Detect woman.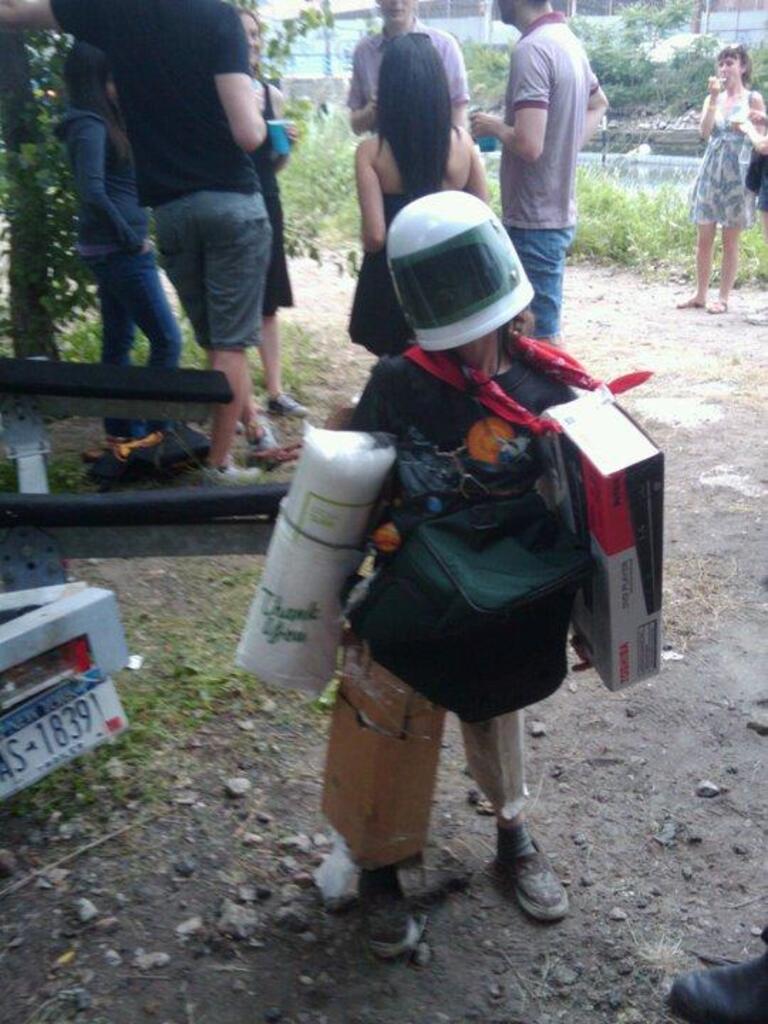
Detected at bbox(341, 33, 494, 366).
